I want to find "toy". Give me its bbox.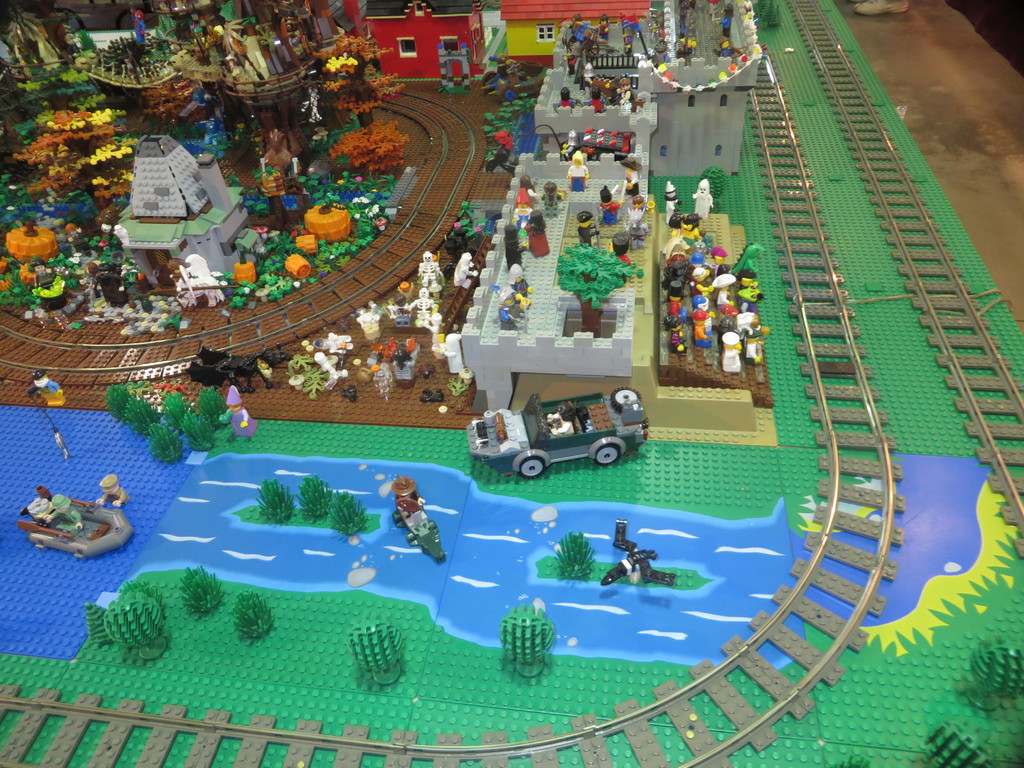
[left=619, top=78, right=643, bottom=106].
